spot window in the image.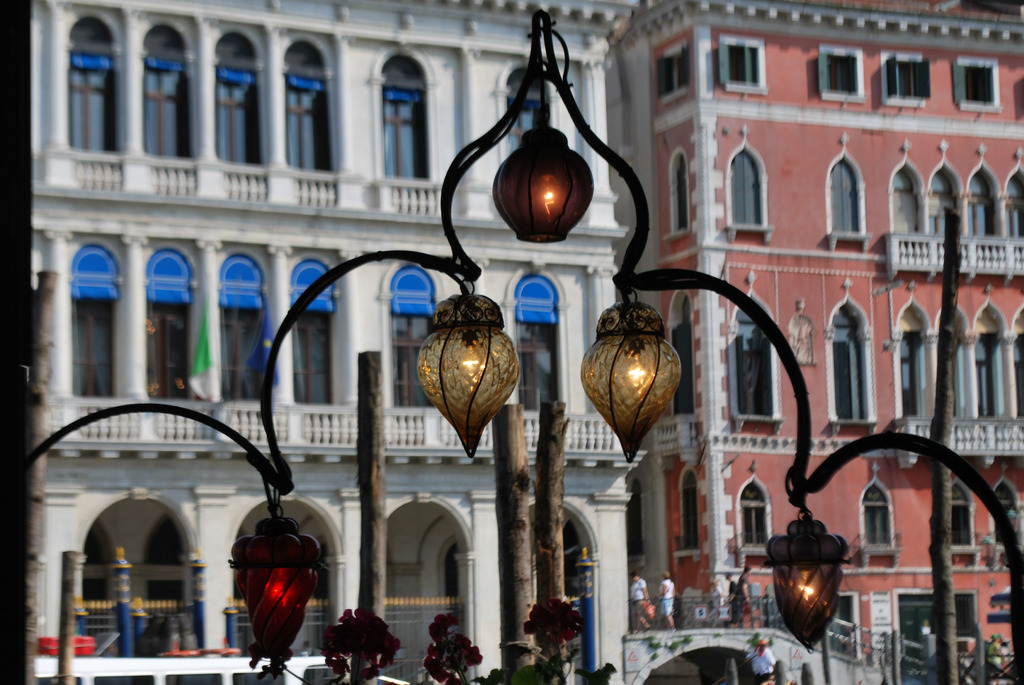
window found at [828, 594, 853, 666].
